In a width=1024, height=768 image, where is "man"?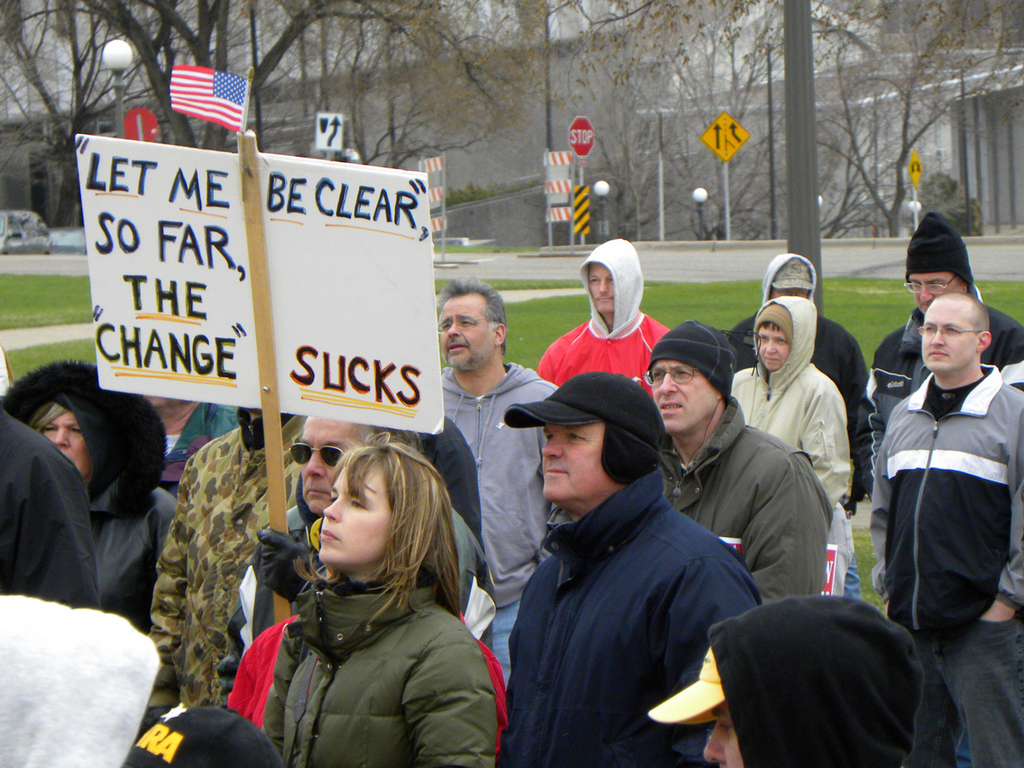
(536, 239, 672, 397).
